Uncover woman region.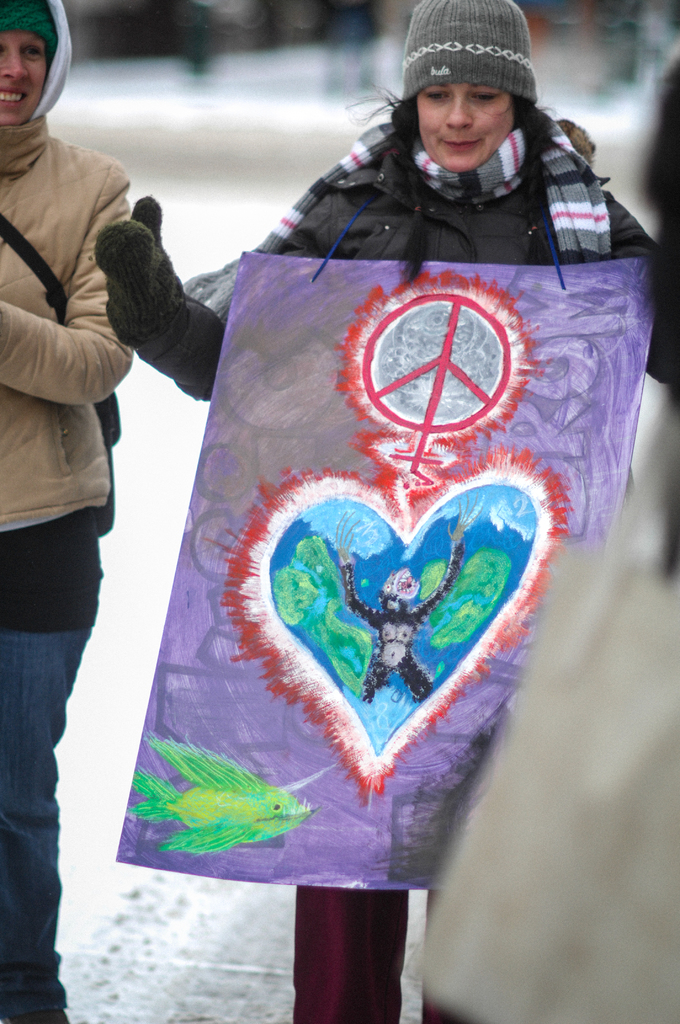
Uncovered: region(0, 52, 168, 938).
